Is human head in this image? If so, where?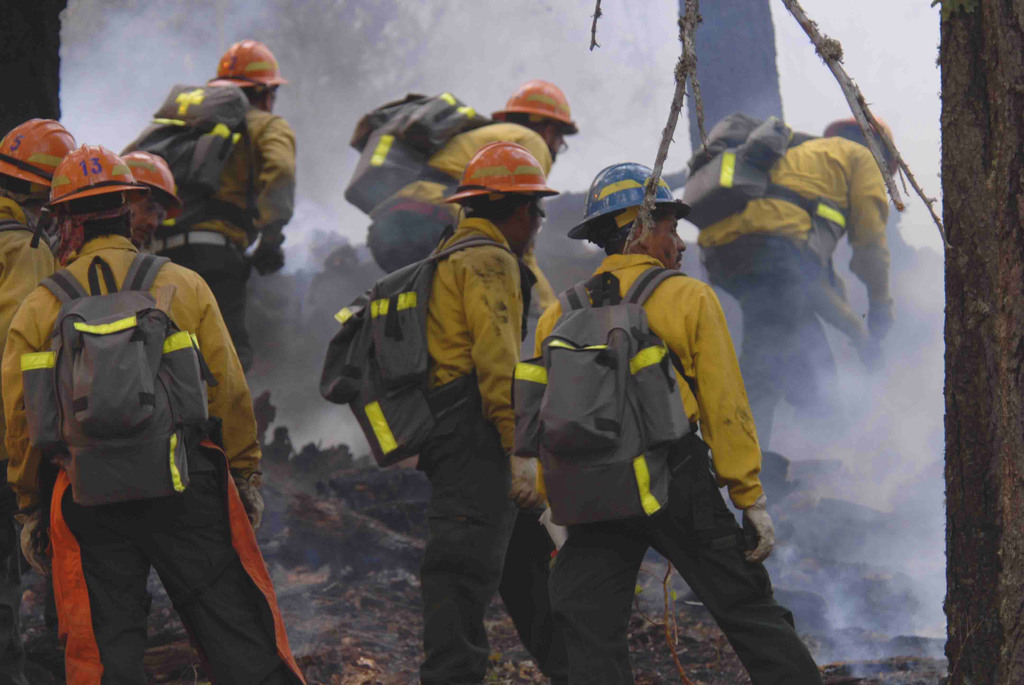
Yes, at select_region(462, 194, 547, 251).
